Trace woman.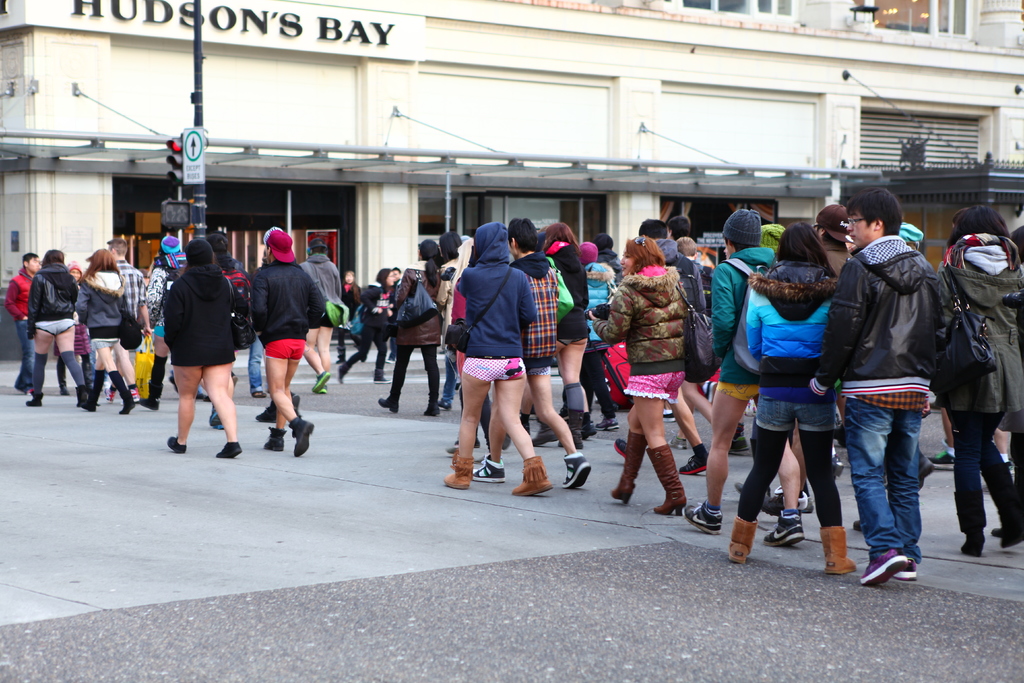
Traced to <box>584,242,615,432</box>.
